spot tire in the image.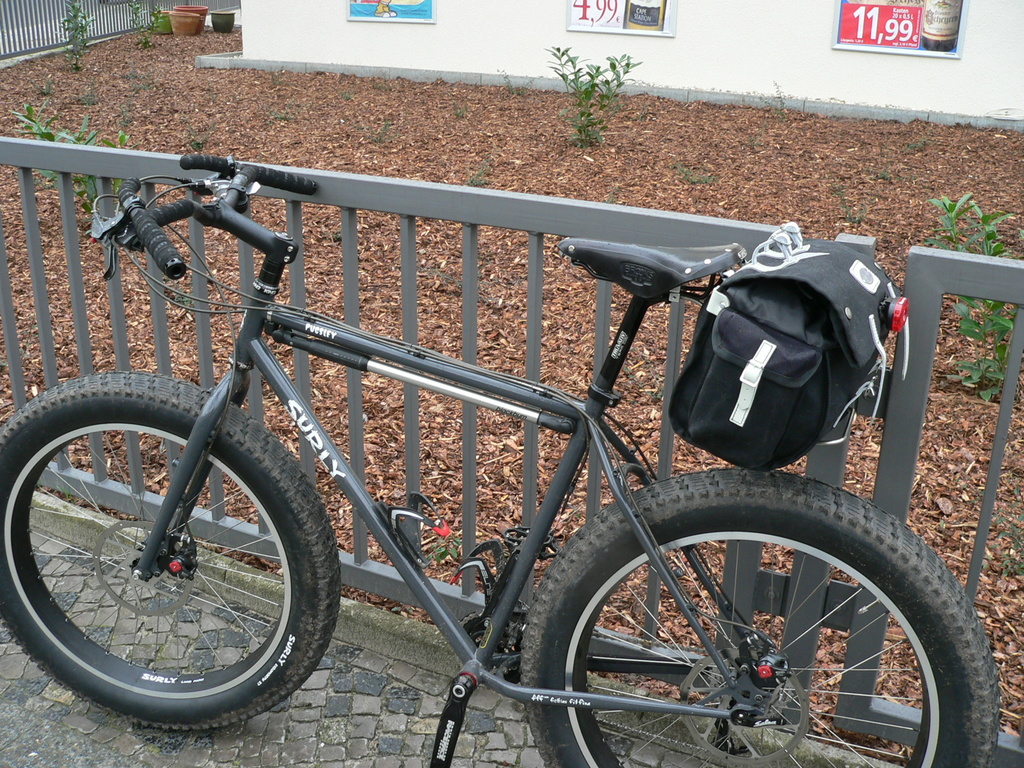
tire found at bbox(0, 372, 342, 732).
